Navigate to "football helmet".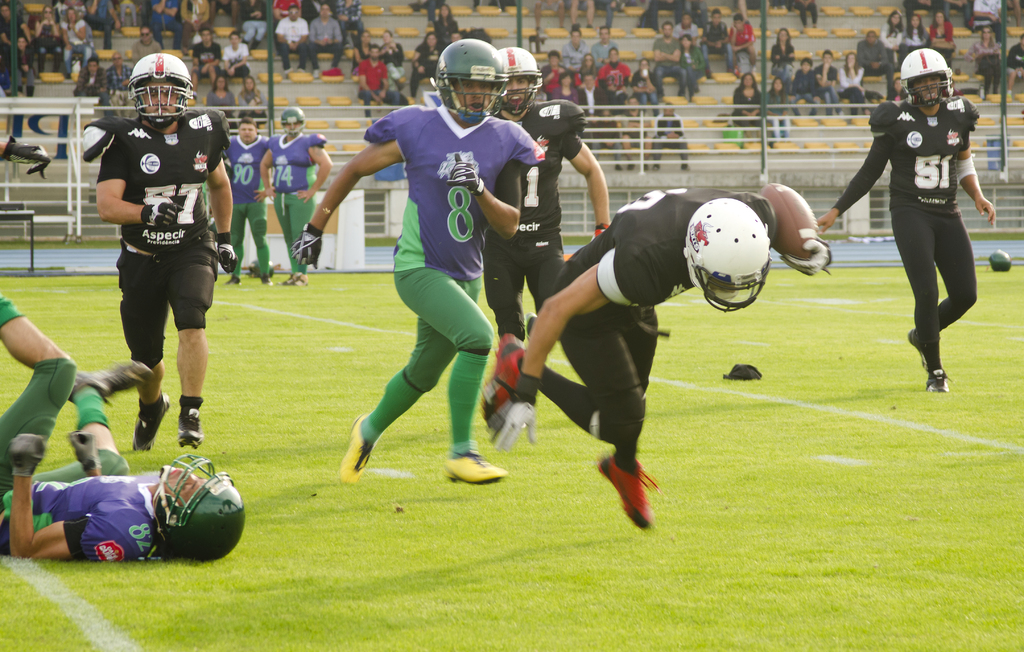
Navigation target: bbox=[108, 47, 184, 121].
